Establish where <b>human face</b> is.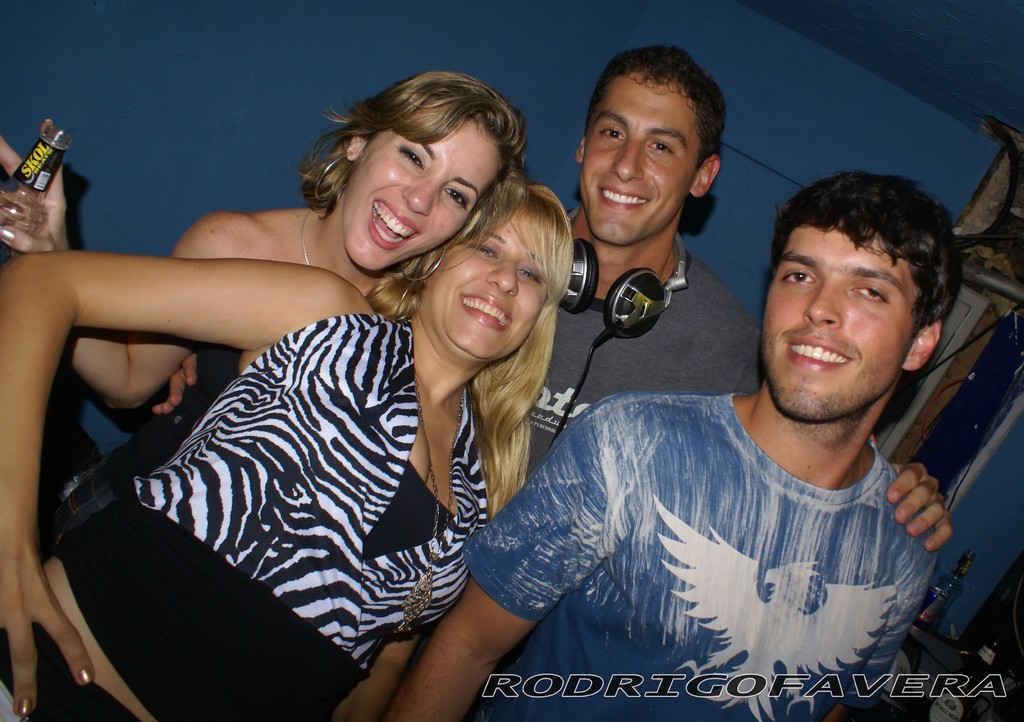
Established at (x1=765, y1=225, x2=915, y2=425).
